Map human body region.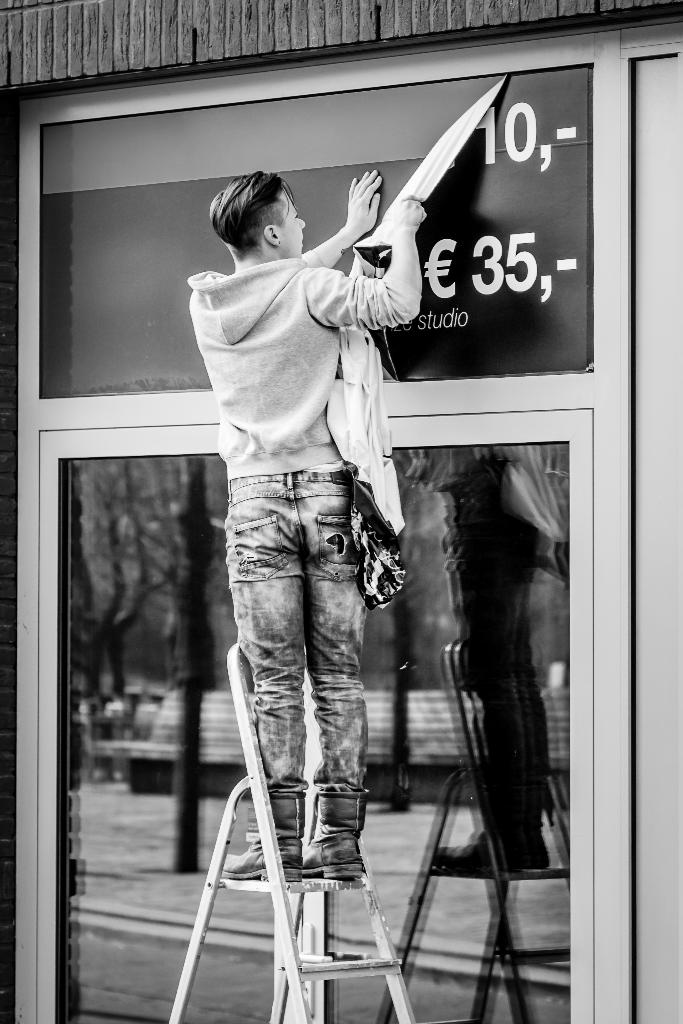
Mapped to <bbox>183, 166, 427, 889</bbox>.
